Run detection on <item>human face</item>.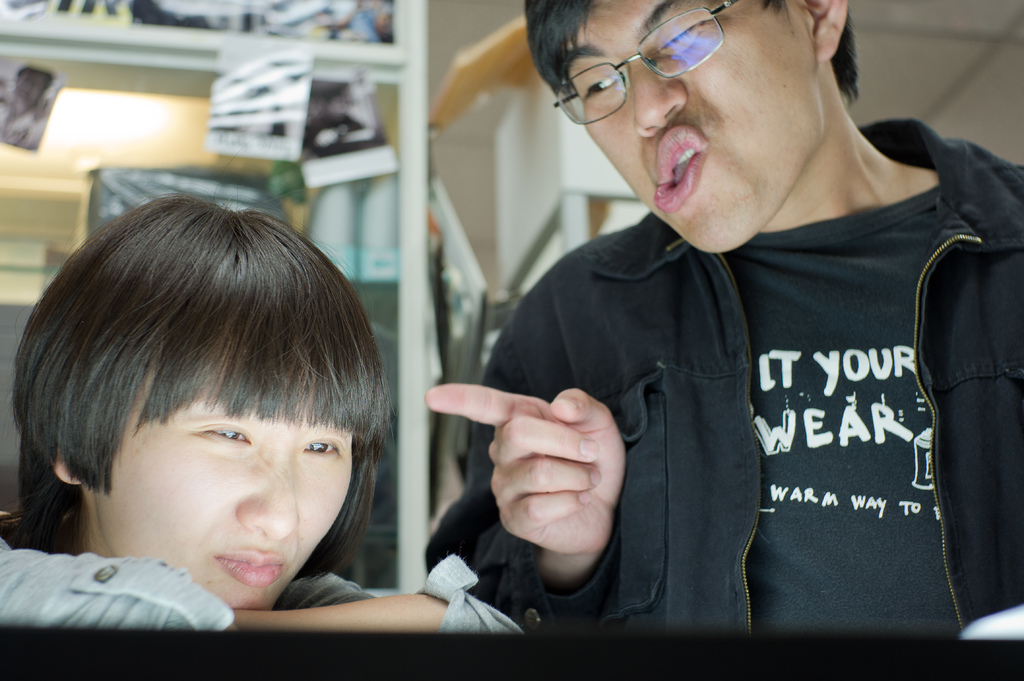
Result: [left=90, top=385, right=358, bottom=611].
